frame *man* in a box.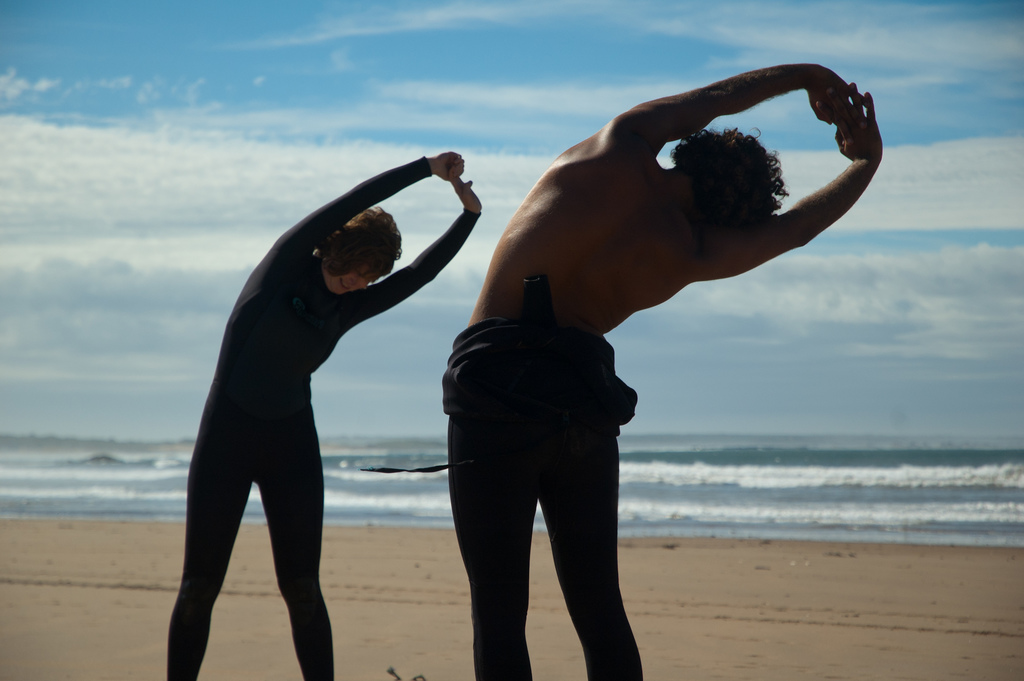
region(436, 58, 880, 680).
